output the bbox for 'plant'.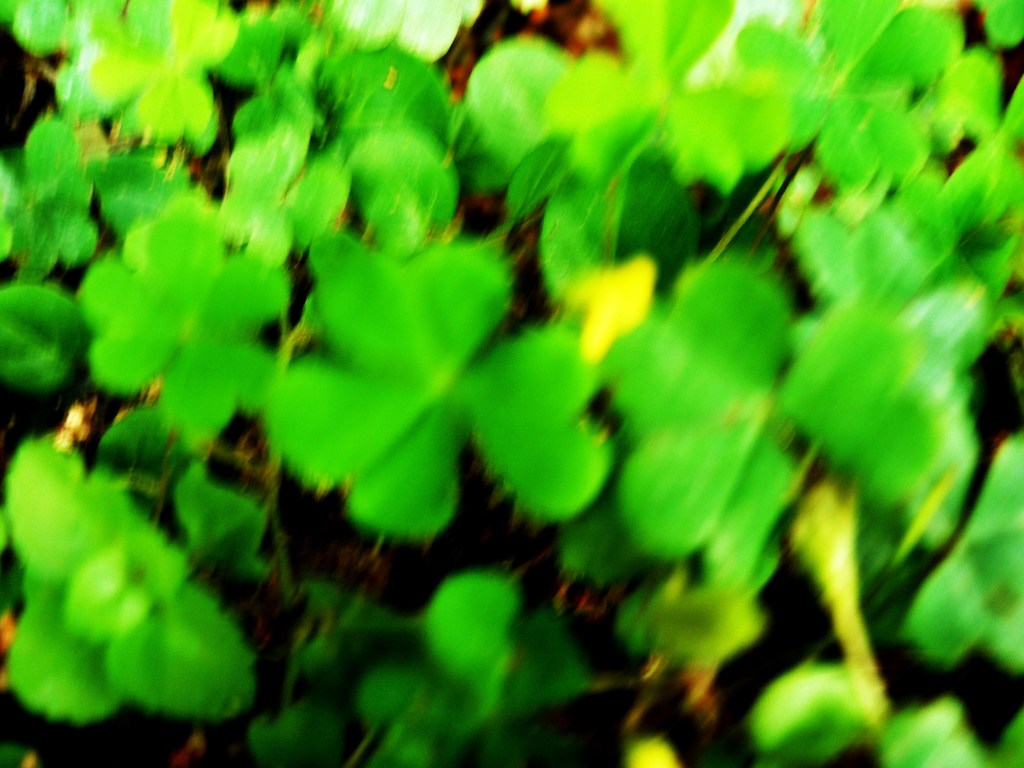
box=[0, 0, 1023, 767].
